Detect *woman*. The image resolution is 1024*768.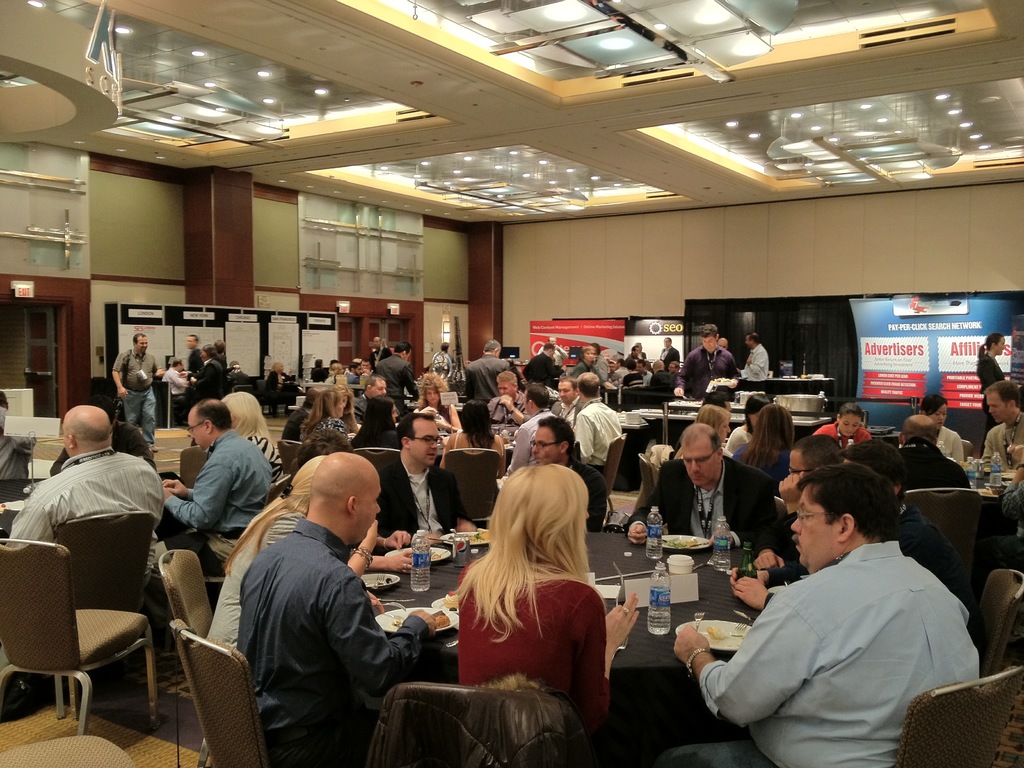
select_region(981, 333, 1009, 446).
